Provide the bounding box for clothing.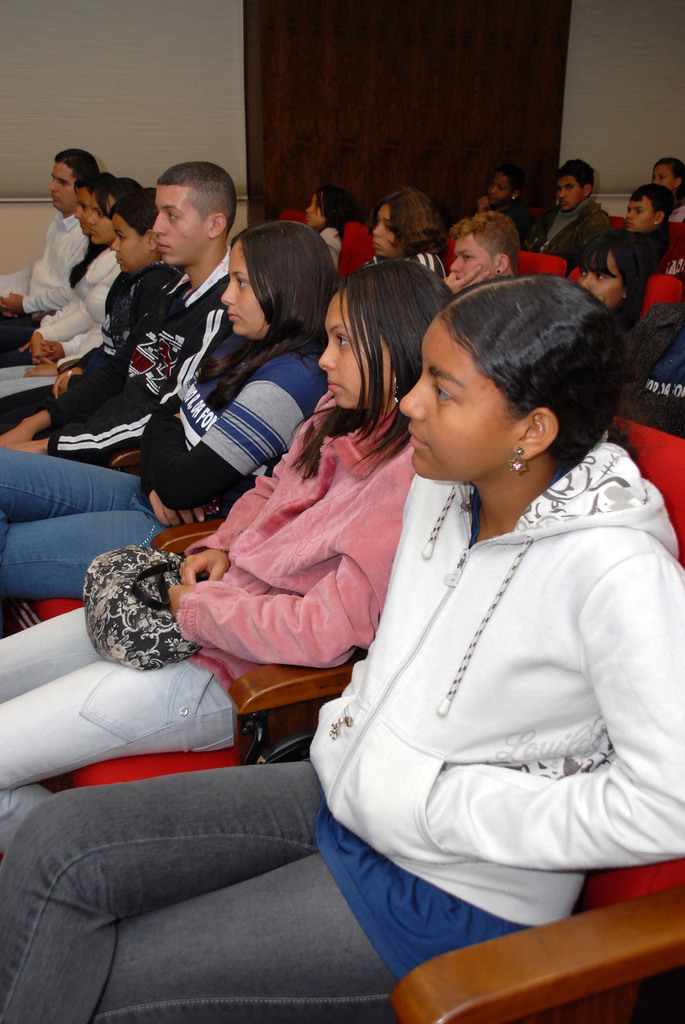
524/200/615/275.
